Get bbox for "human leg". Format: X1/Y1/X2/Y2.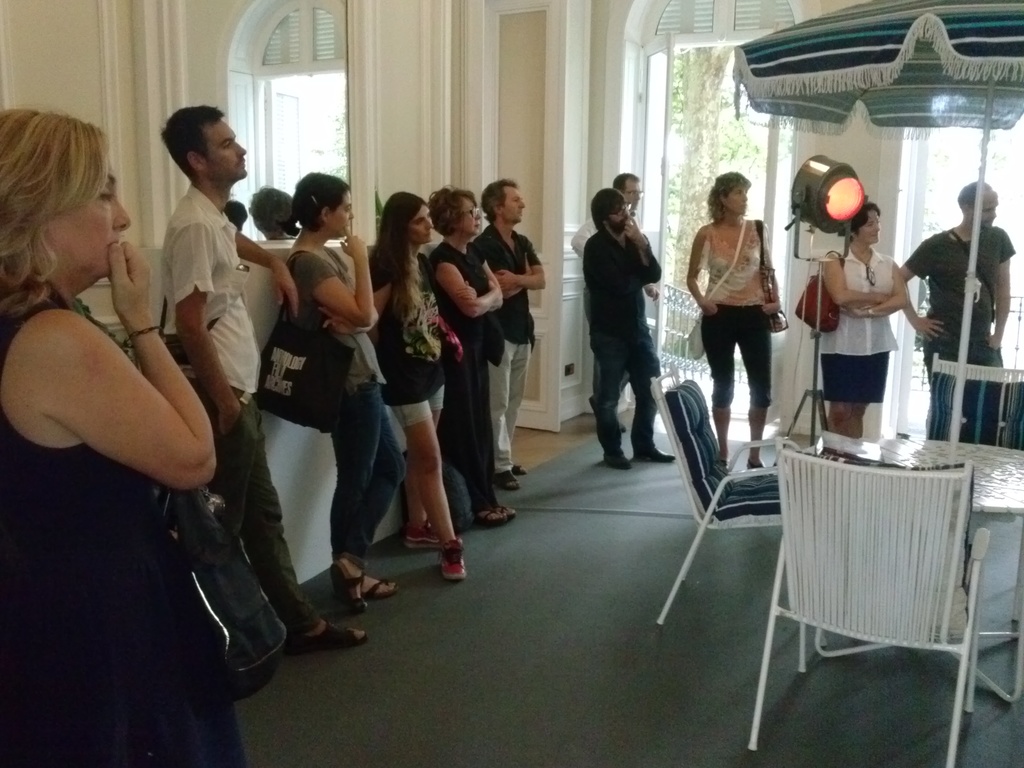
734/302/774/463.
